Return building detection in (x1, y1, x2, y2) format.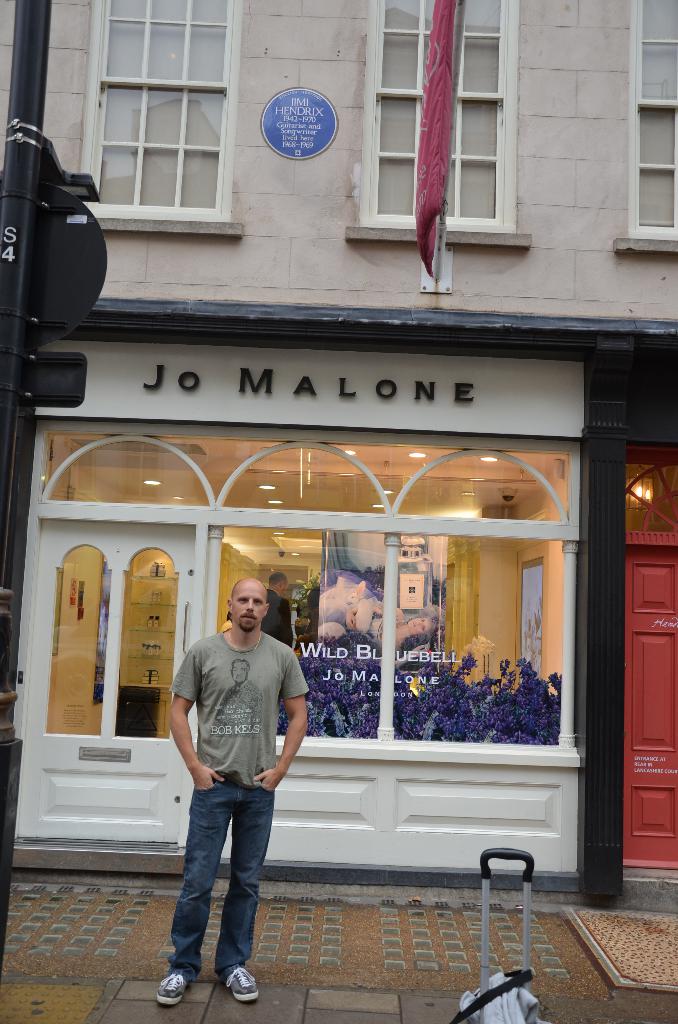
(0, 0, 677, 916).
